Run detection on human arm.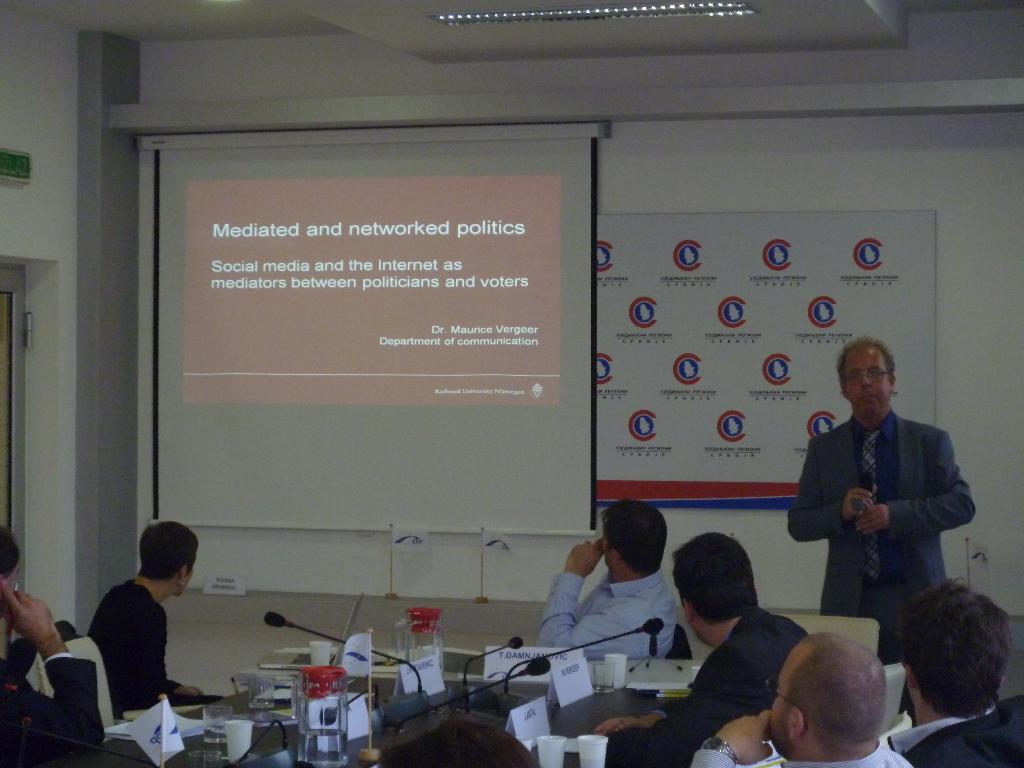
Result: detection(797, 434, 881, 541).
